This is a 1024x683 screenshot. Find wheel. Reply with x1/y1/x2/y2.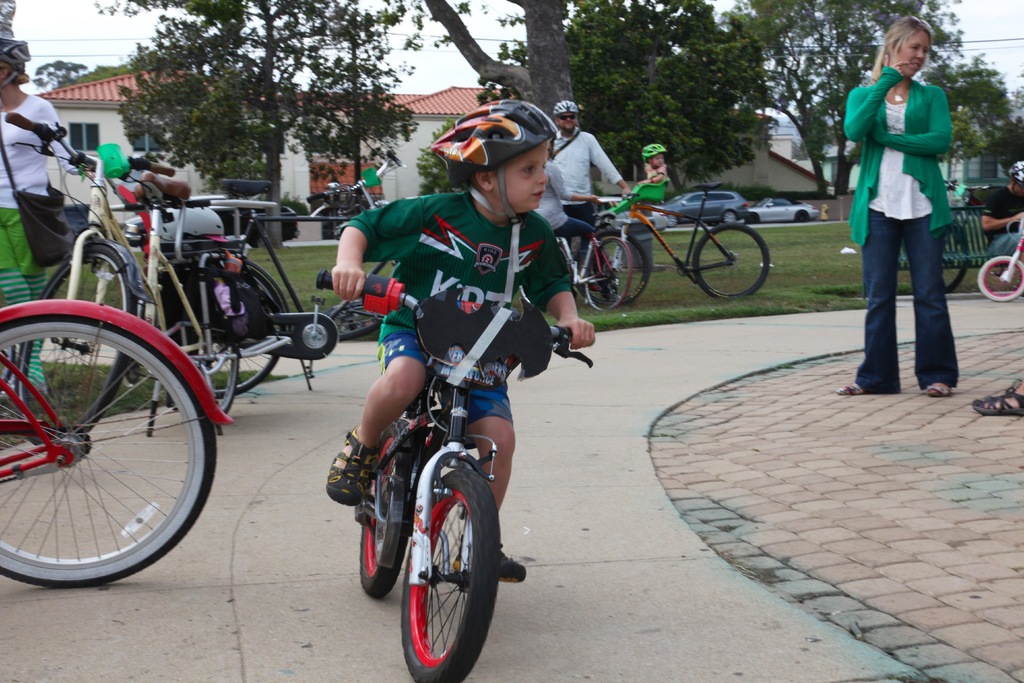
0/317/218/589.
